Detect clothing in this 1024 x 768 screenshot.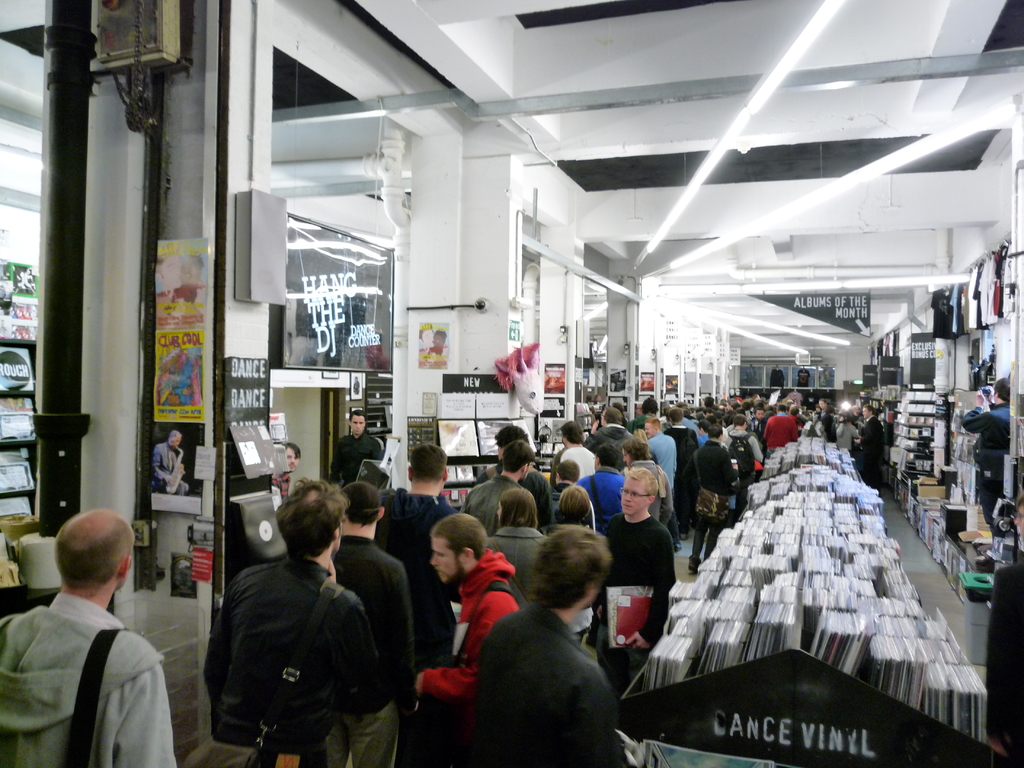
Detection: {"left": 578, "top": 468, "right": 620, "bottom": 526}.
